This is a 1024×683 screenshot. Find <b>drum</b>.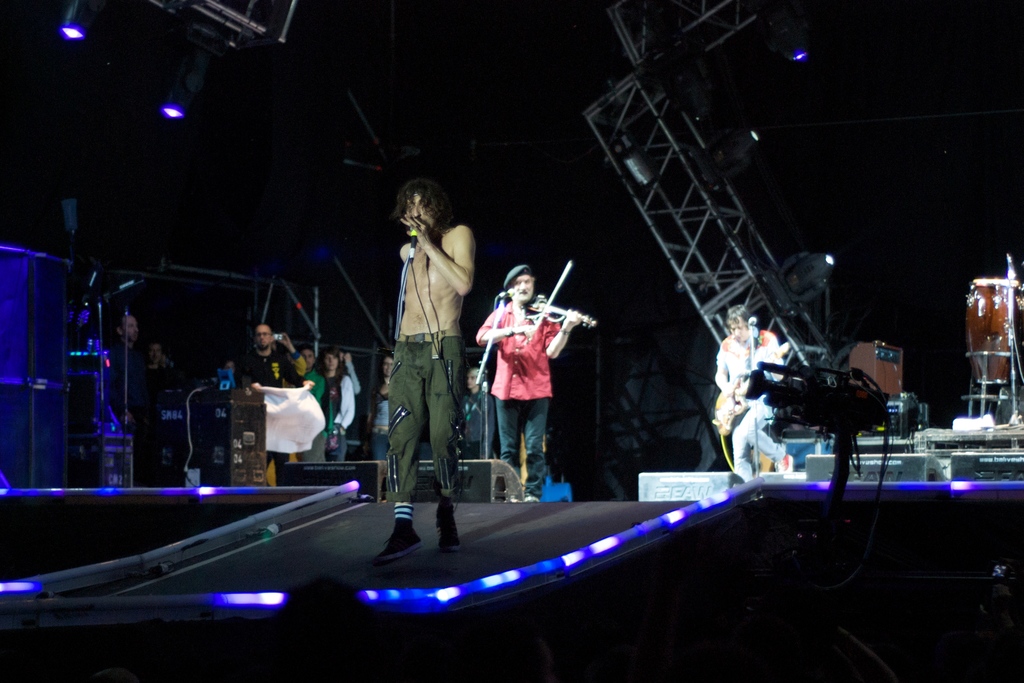
Bounding box: crop(966, 277, 1023, 386).
